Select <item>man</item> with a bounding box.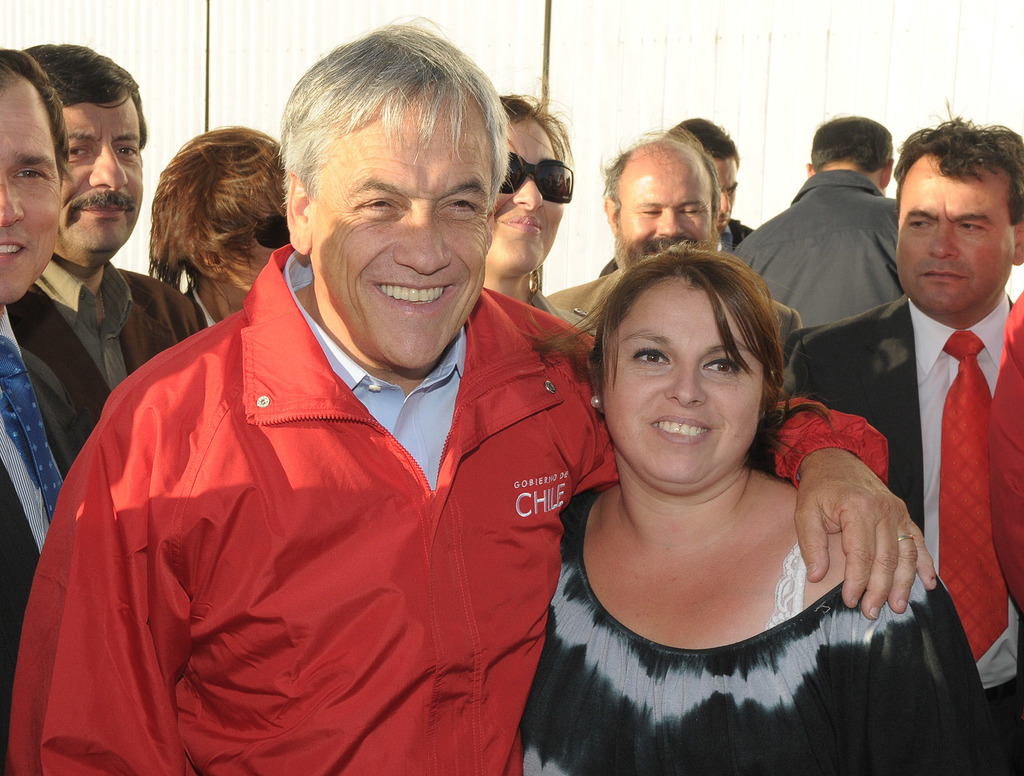
BBox(722, 115, 909, 338).
